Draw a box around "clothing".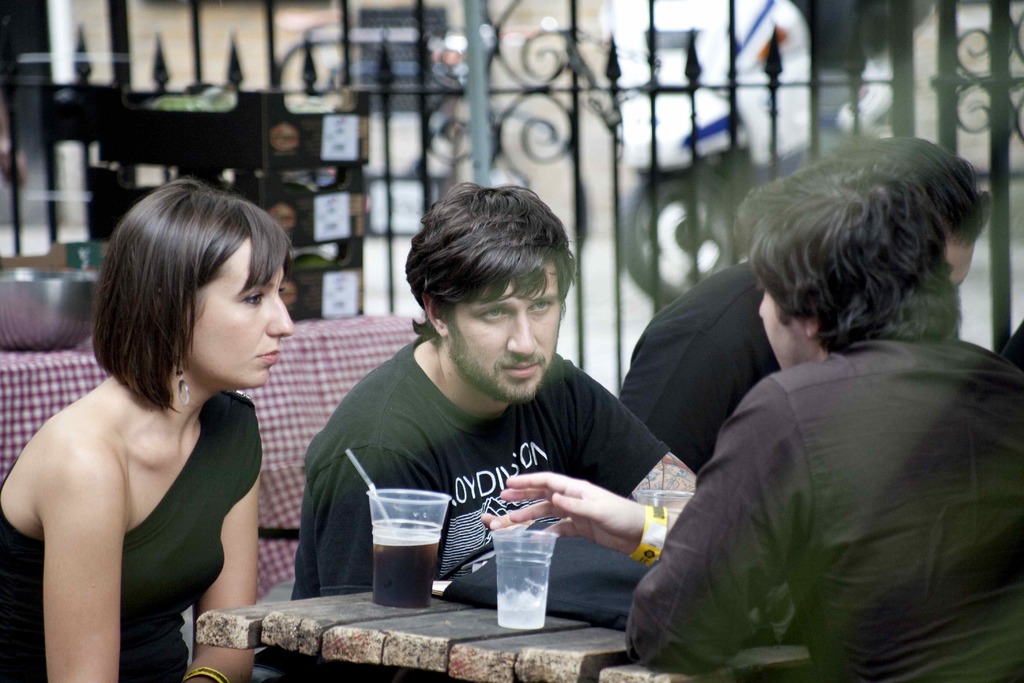
(615,258,780,472).
